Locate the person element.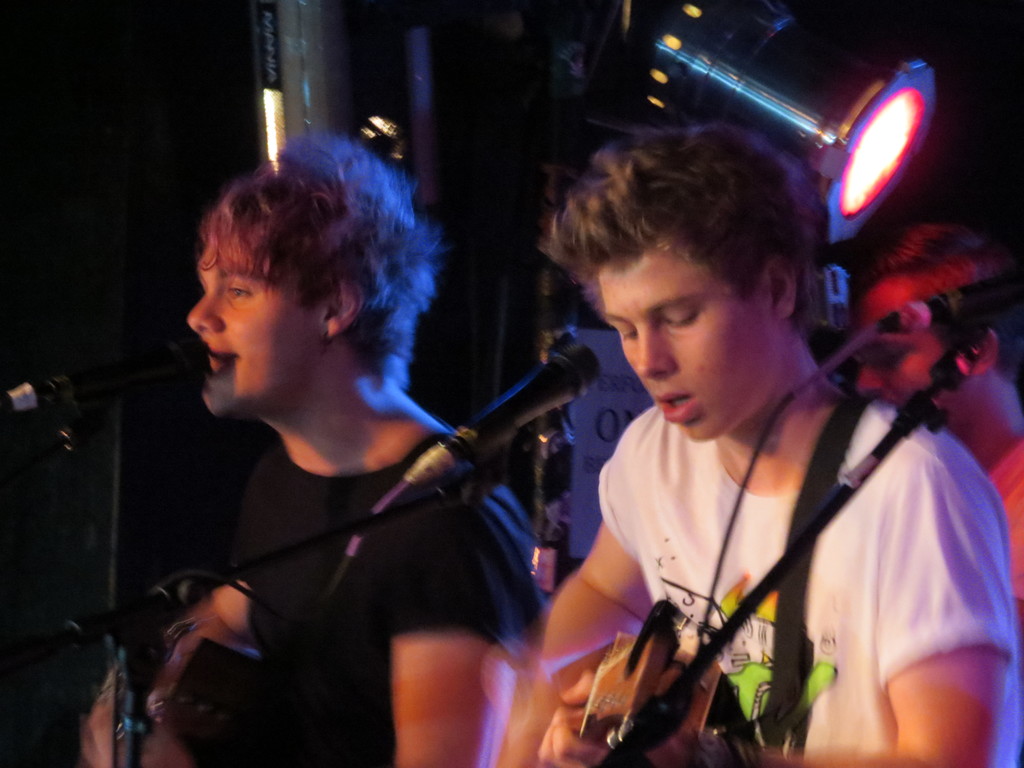
Element bbox: x1=861 y1=221 x2=1023 y2=604.
